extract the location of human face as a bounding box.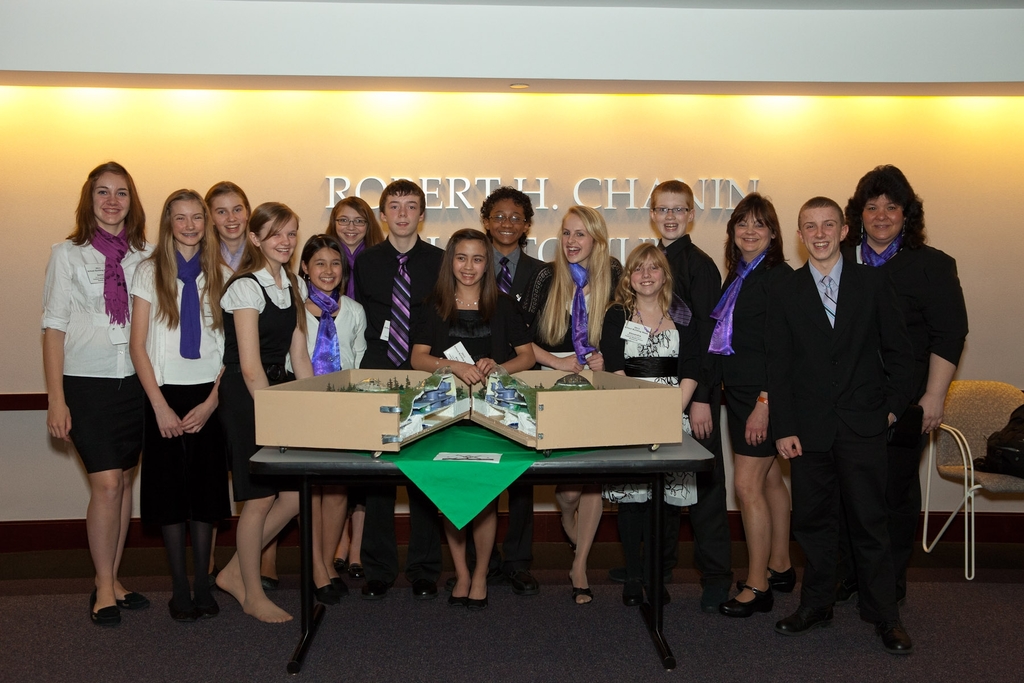
(658, 189, 693, 239).
